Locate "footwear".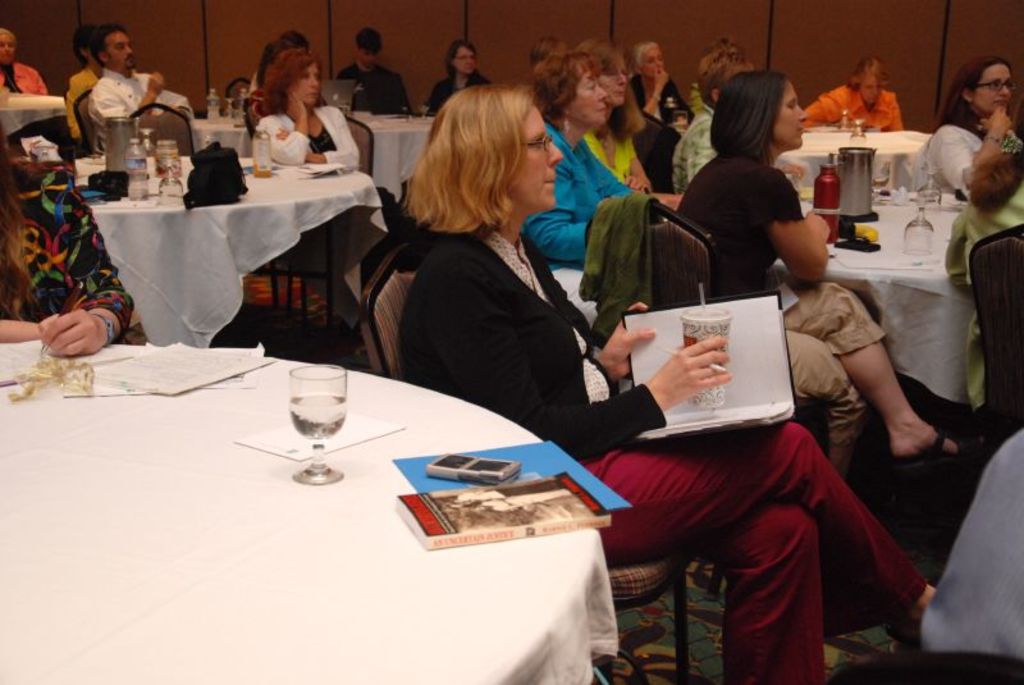
Bounding box: (left=886, top=429, right=970, bottom=470).
